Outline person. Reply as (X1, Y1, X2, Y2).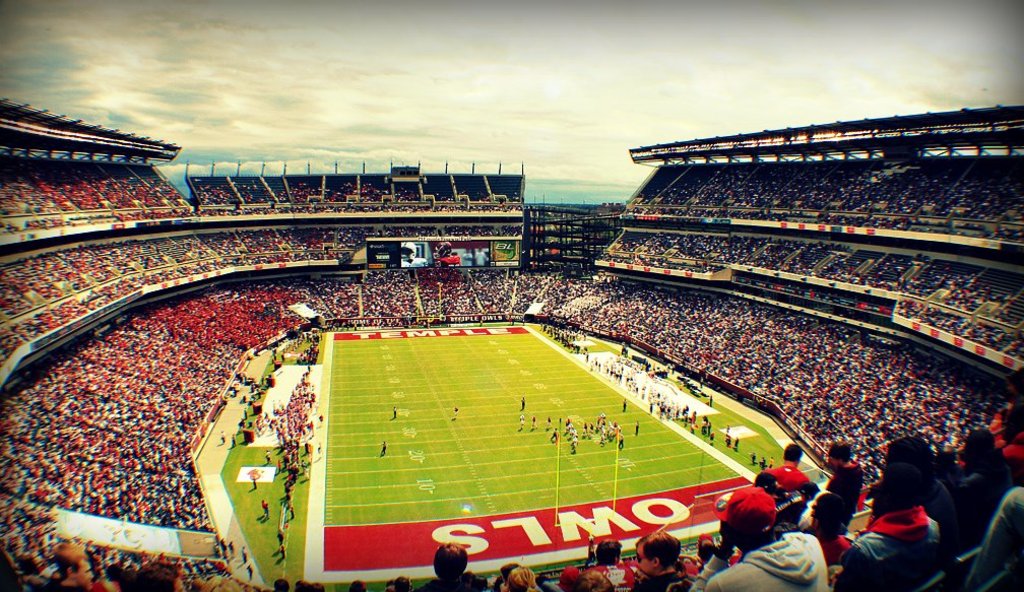
(877, 438, 953, 522).
